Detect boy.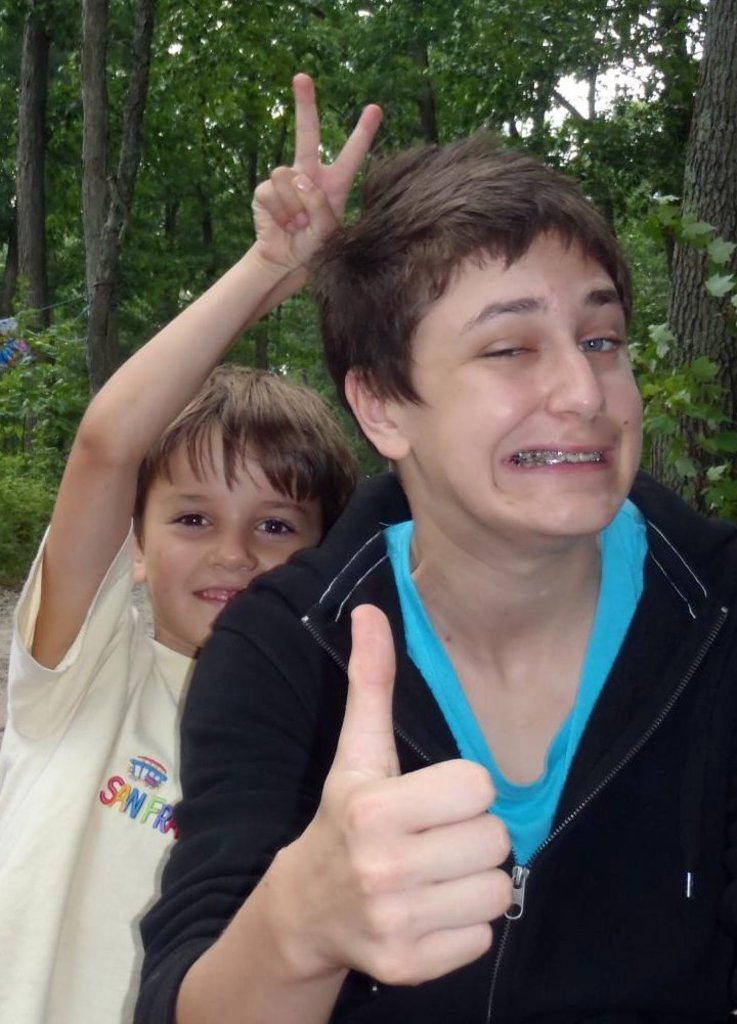
Detected at detection(137, 127, 736, 1023).
